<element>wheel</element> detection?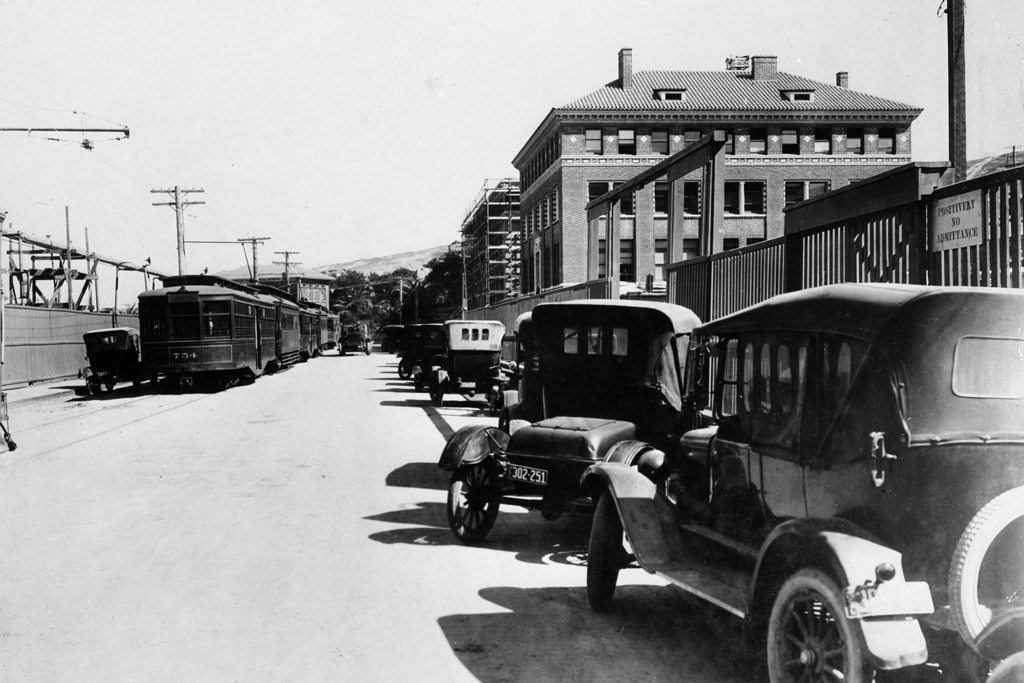
[132, 379, 139, 386]
